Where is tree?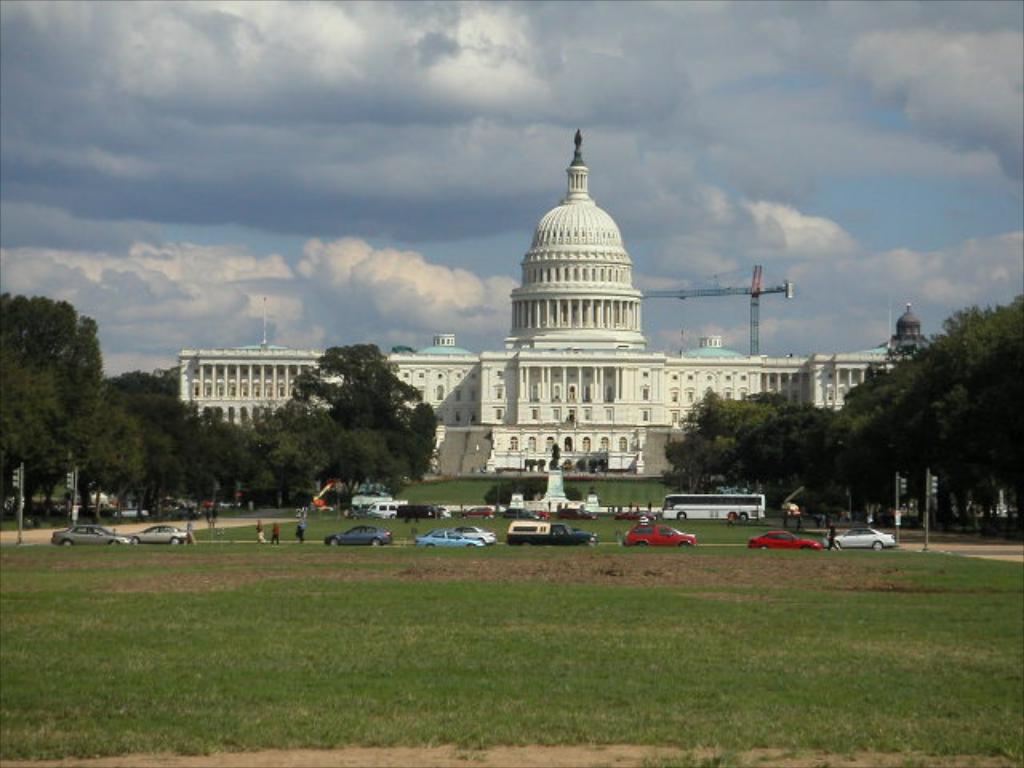
pyautogui.locateOnScreen(770, 403, 824, 502).
